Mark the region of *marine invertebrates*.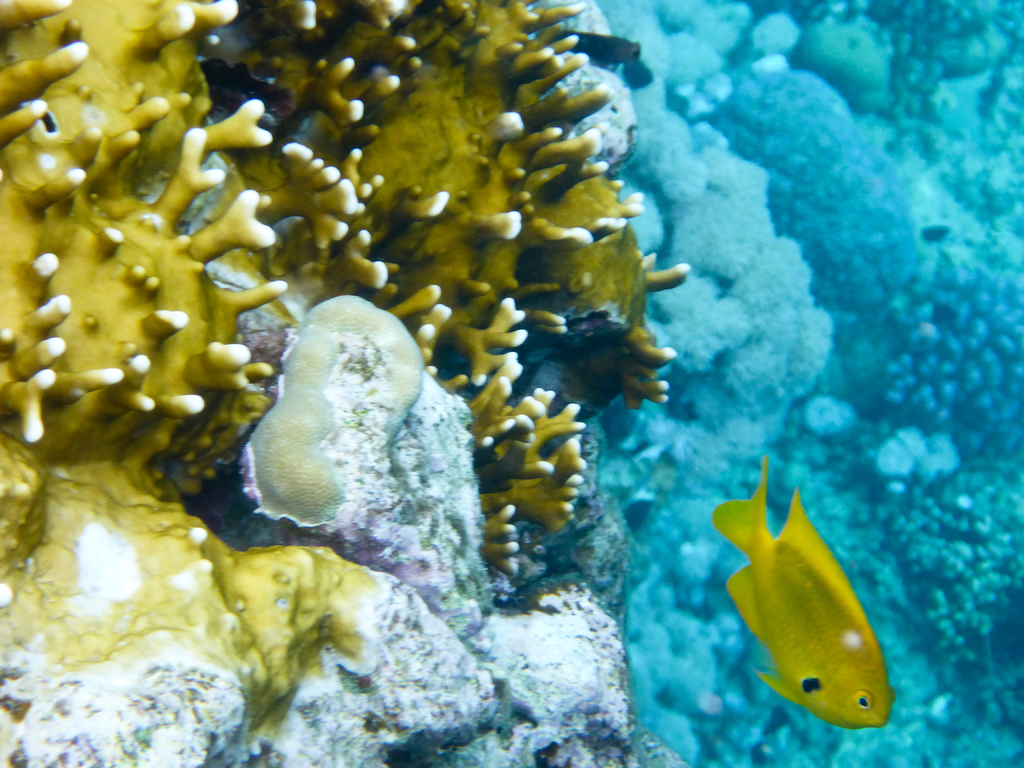
Region: 711:451:897:734.
